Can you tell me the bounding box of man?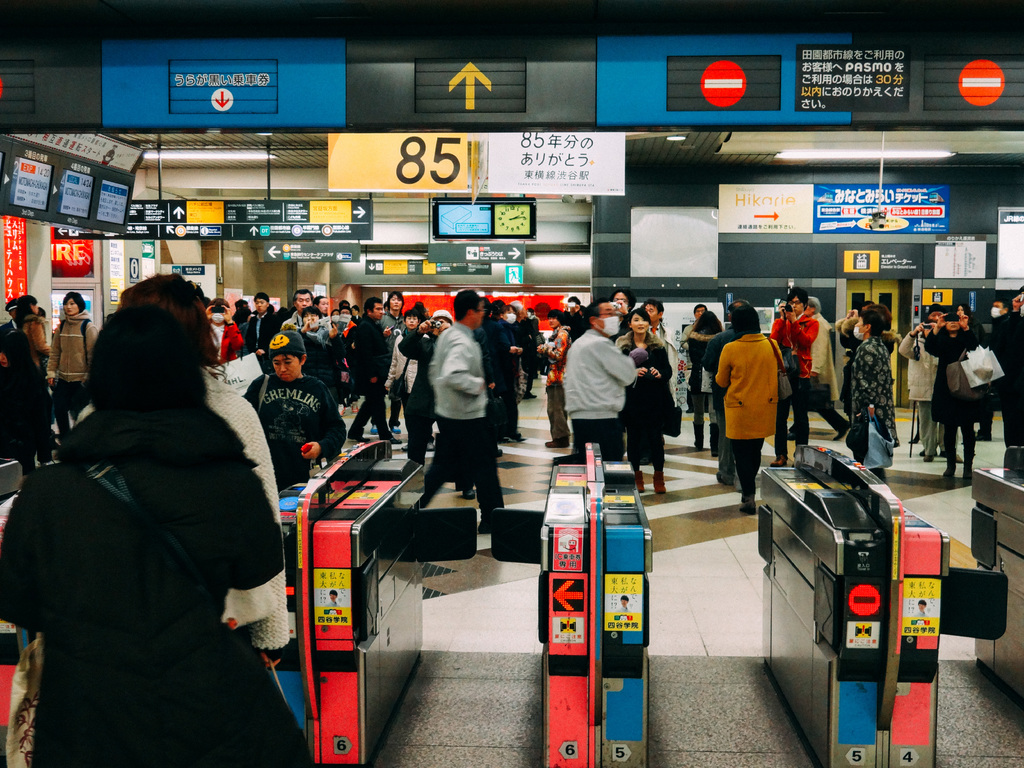
<bbox>344, 298, 403, 445</bbox>.
